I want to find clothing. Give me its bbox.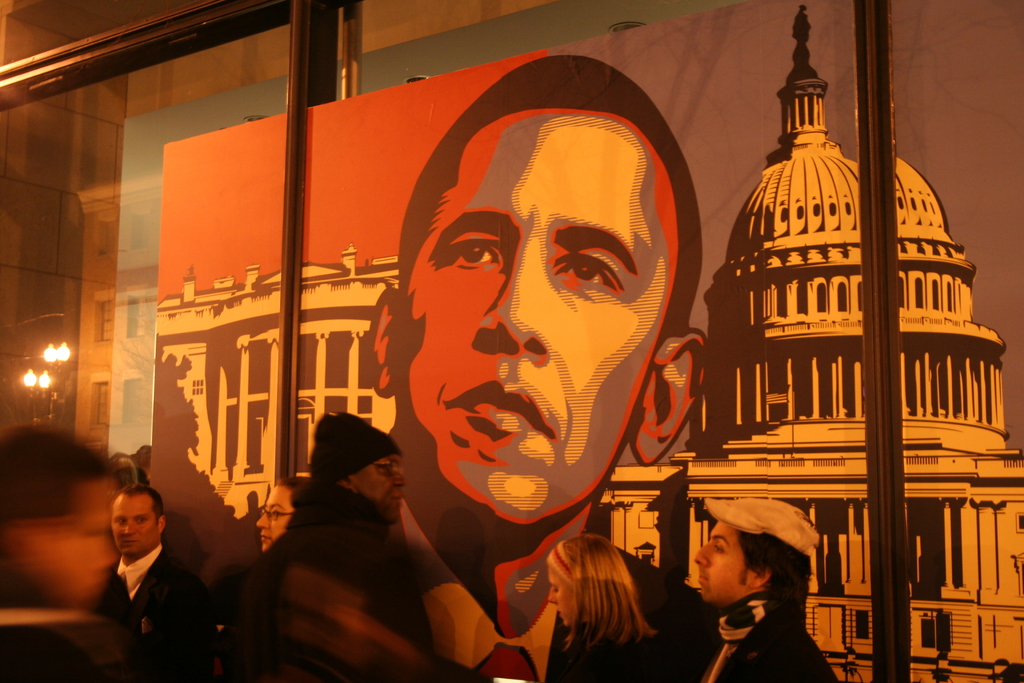
x1=308, y1=407, x2=404, y2=490.
